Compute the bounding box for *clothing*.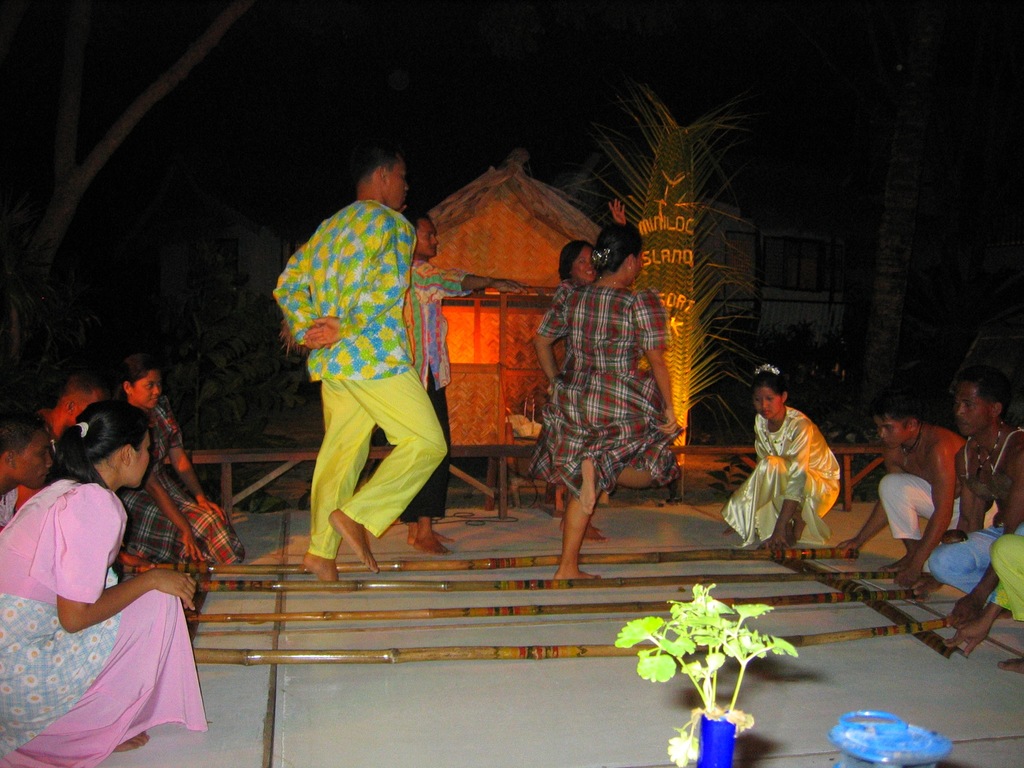
bbox(548, 278, 588, 306).
